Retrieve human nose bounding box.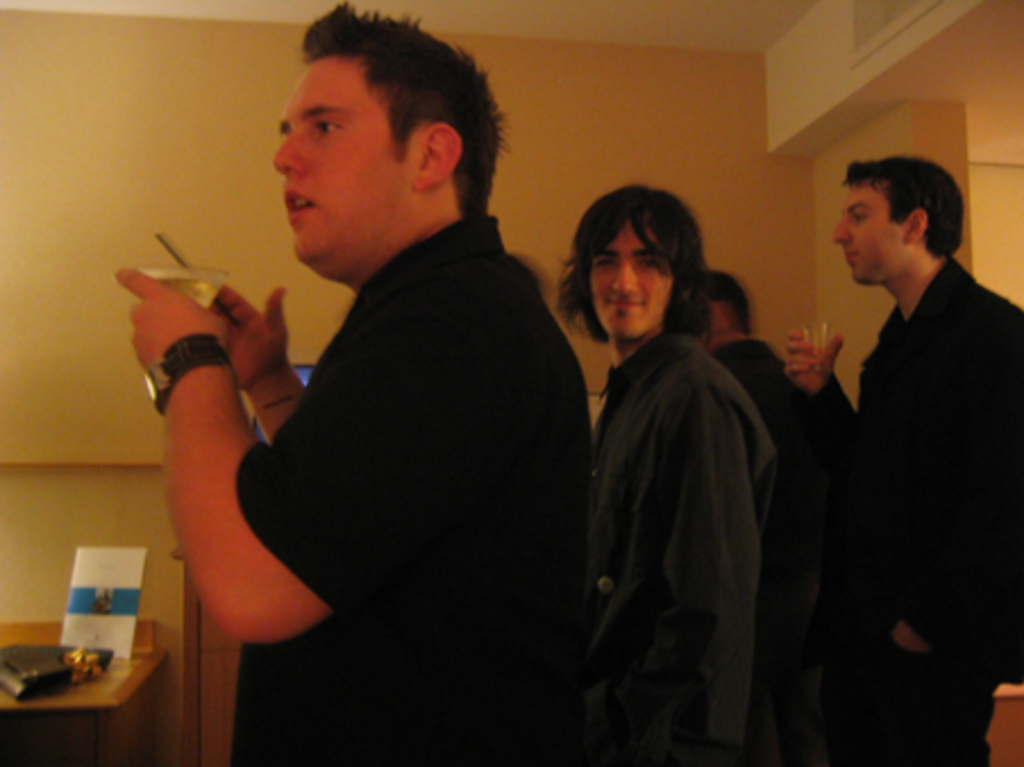
Bounding box: locate(618, 261, 638, 297).
